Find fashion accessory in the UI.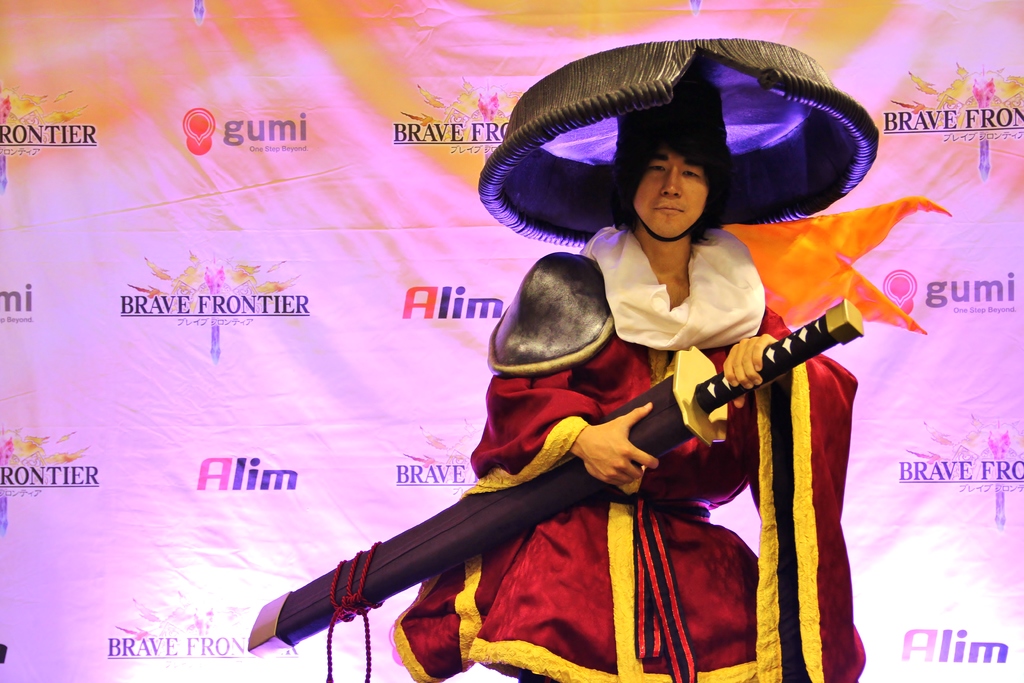
UI element at [x1=645, y1=217, x2=699, y2=244].
